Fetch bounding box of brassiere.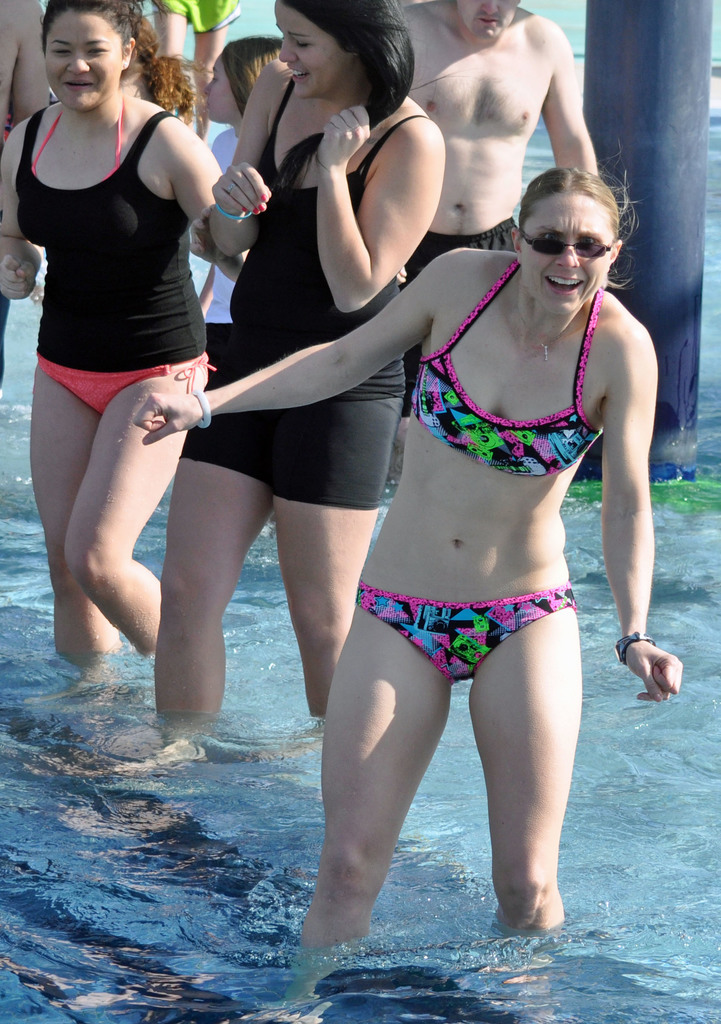
Bbox: <region>31, 102, 123, 178</region>.
